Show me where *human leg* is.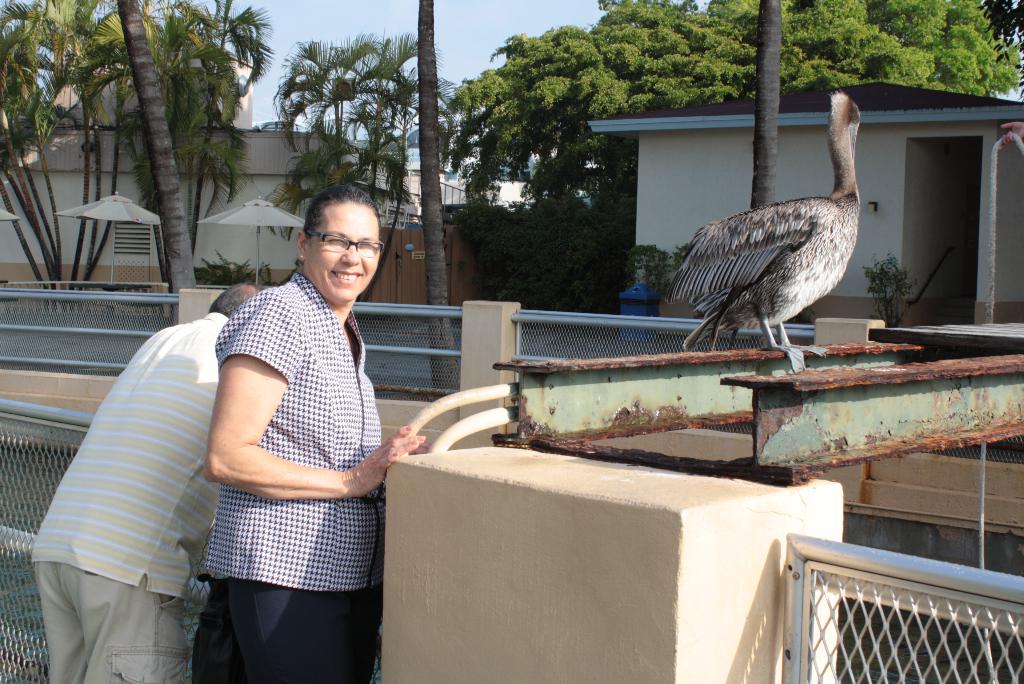
*human leg* is at select_region(223, 577, 363, 683).
